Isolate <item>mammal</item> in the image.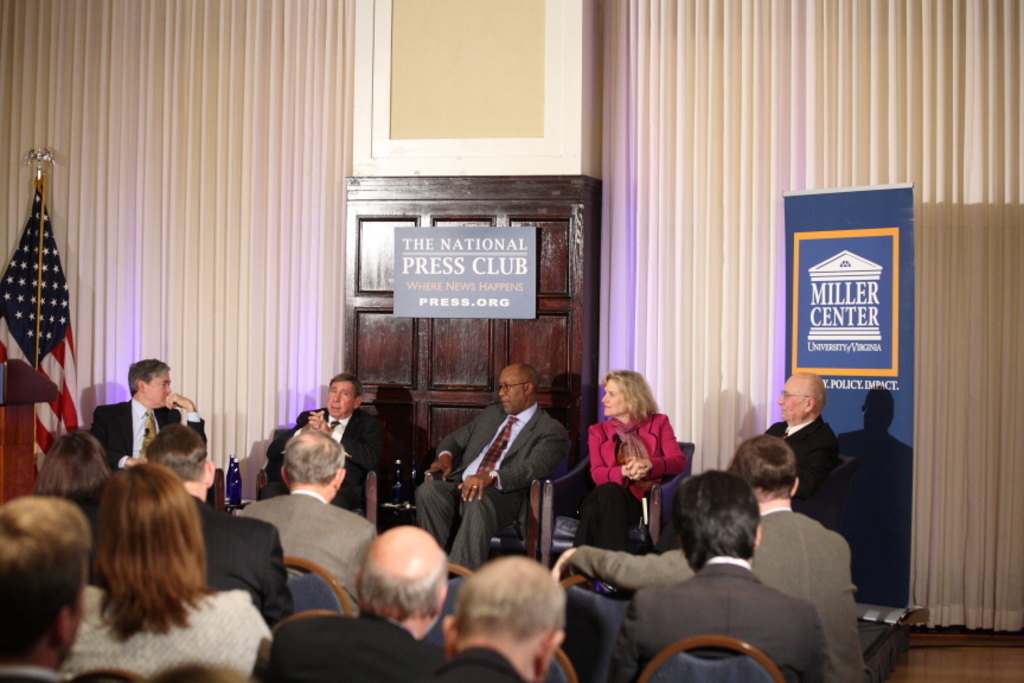
Isolated region: 142, 417, 296, 623.
